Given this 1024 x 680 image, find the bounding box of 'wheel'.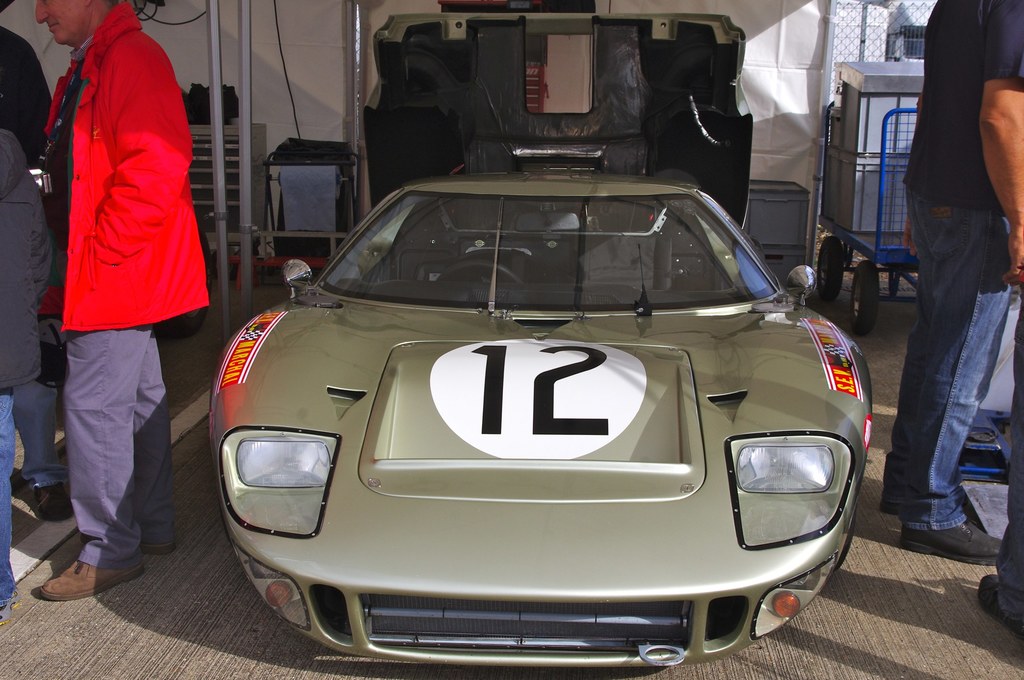
x1=850 y1=259 x2=879 y2=337.
